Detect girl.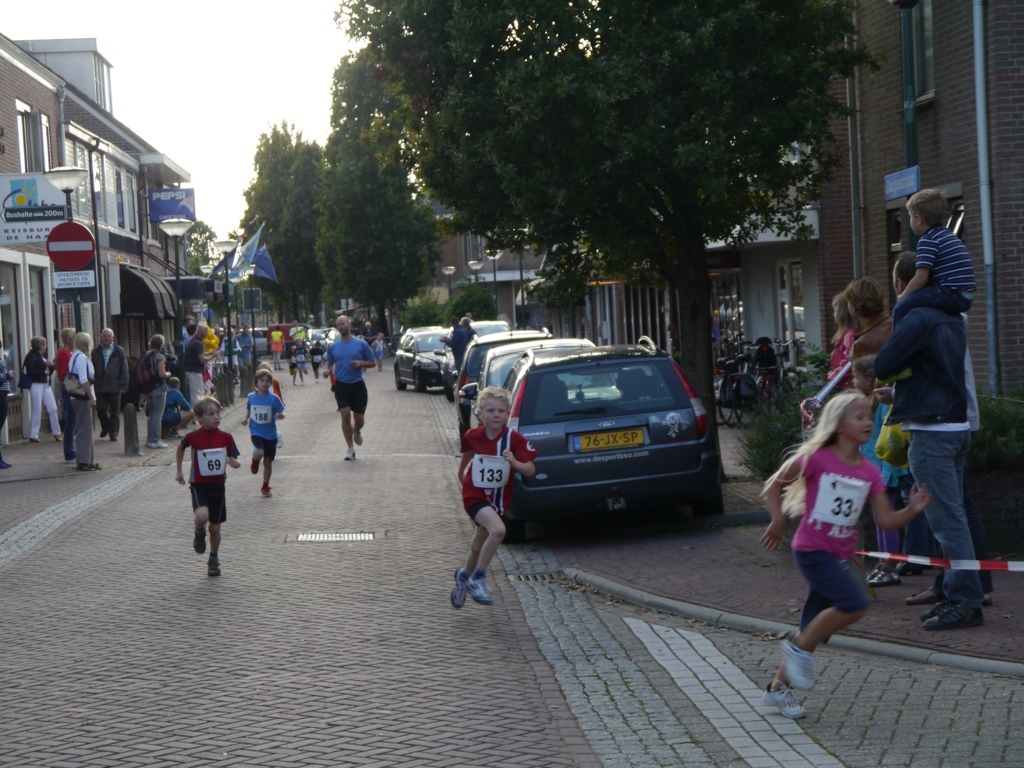
Detected at 760,388,939,718.
